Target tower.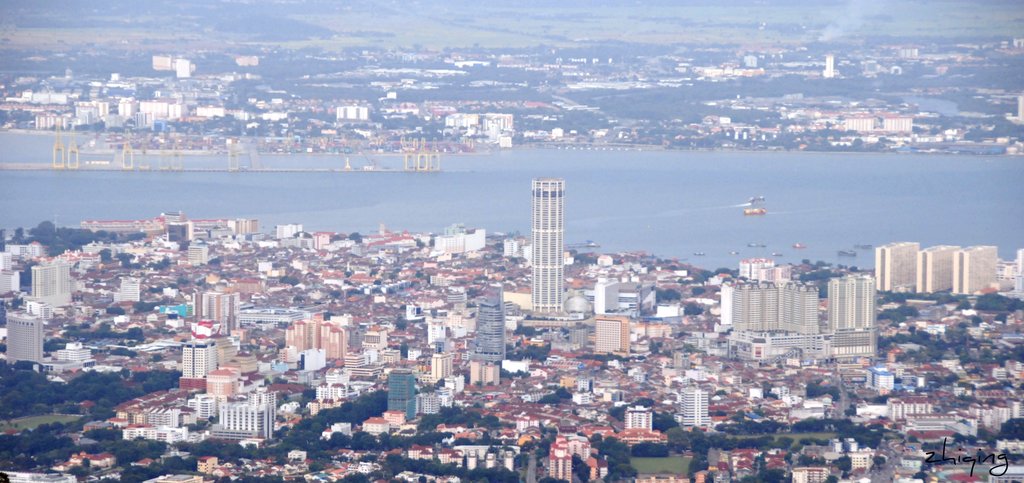
Target region: [left=221, top=390, right=268, bottom=444].
